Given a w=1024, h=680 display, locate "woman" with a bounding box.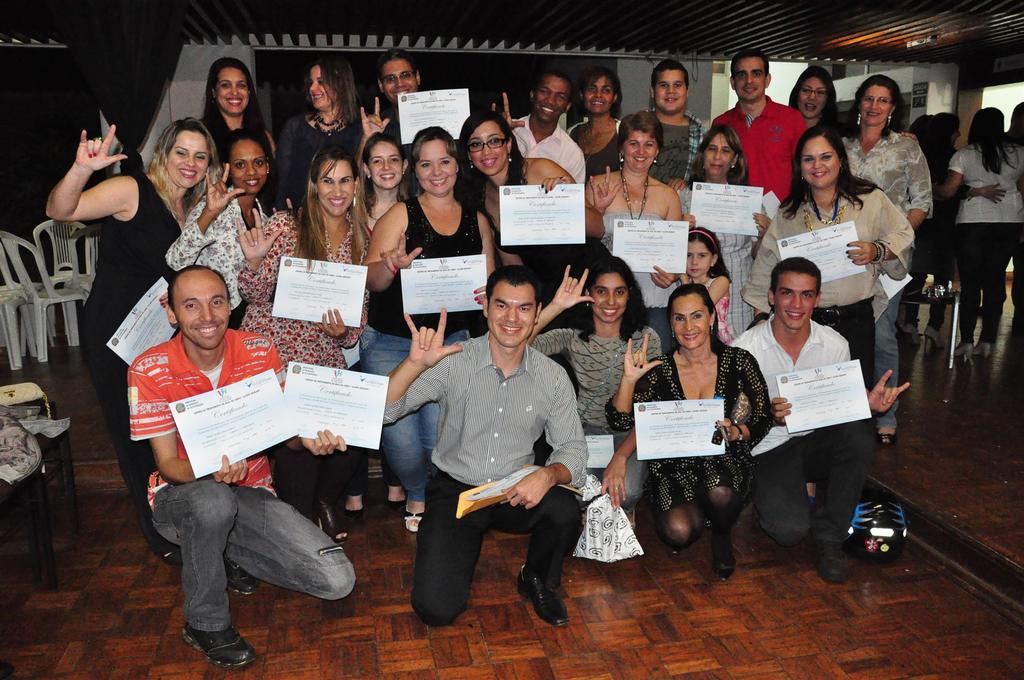
Located: l=39, t=112, r=225, b=564.
